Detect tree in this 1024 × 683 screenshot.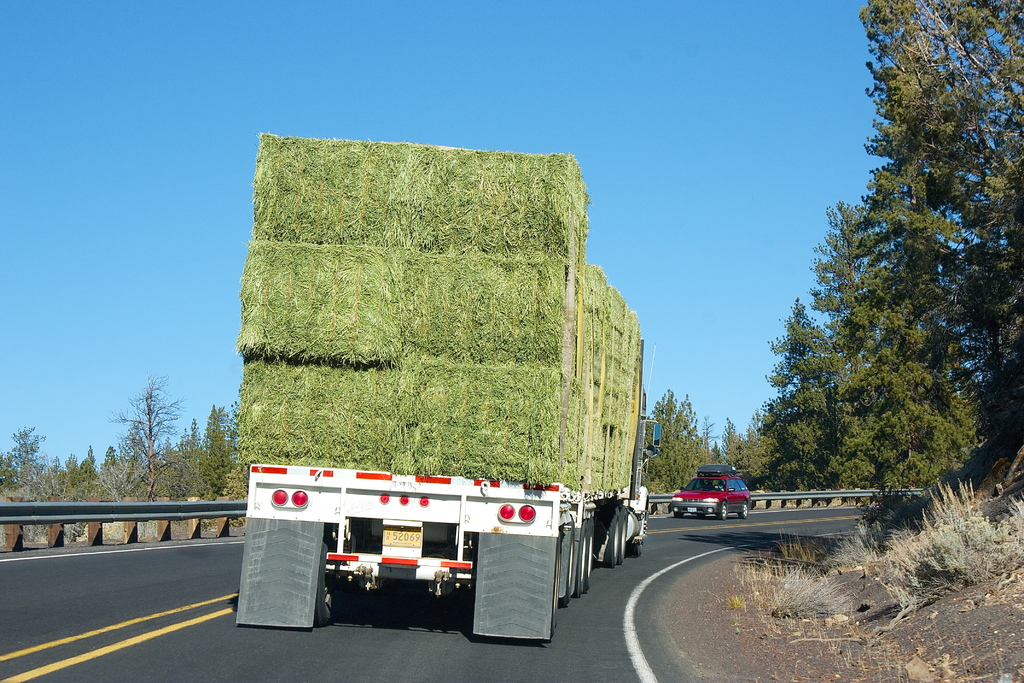
Detection: 180 404 252 498.
